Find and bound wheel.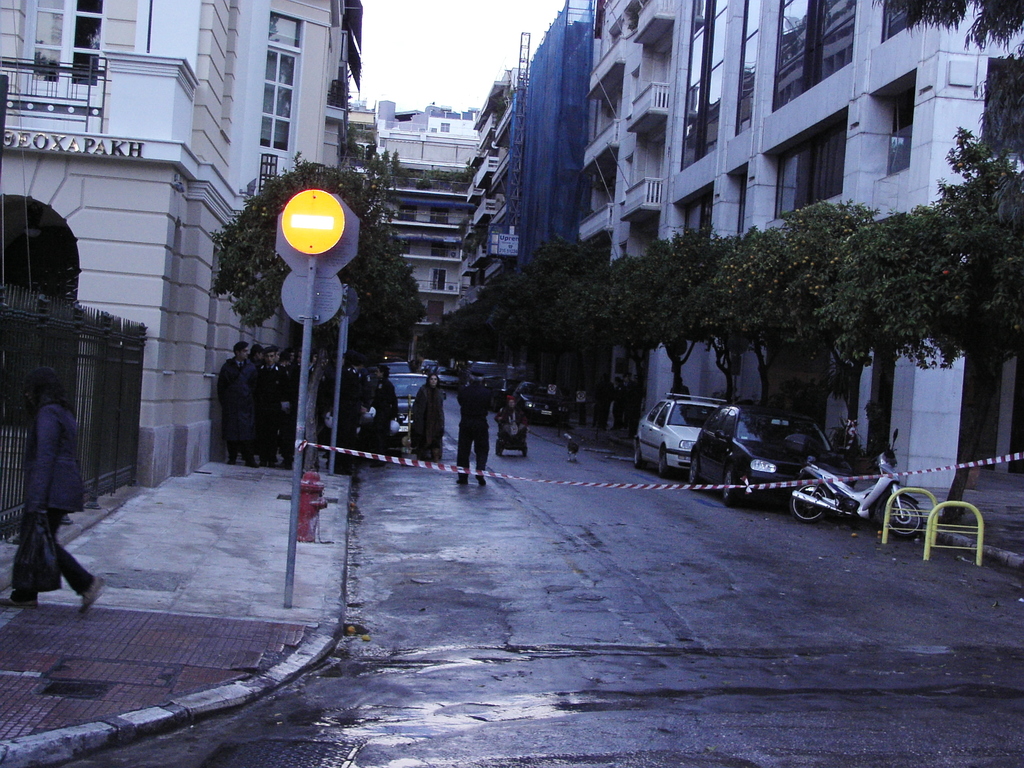
Bound: crop(635, 444, 645, 468).
